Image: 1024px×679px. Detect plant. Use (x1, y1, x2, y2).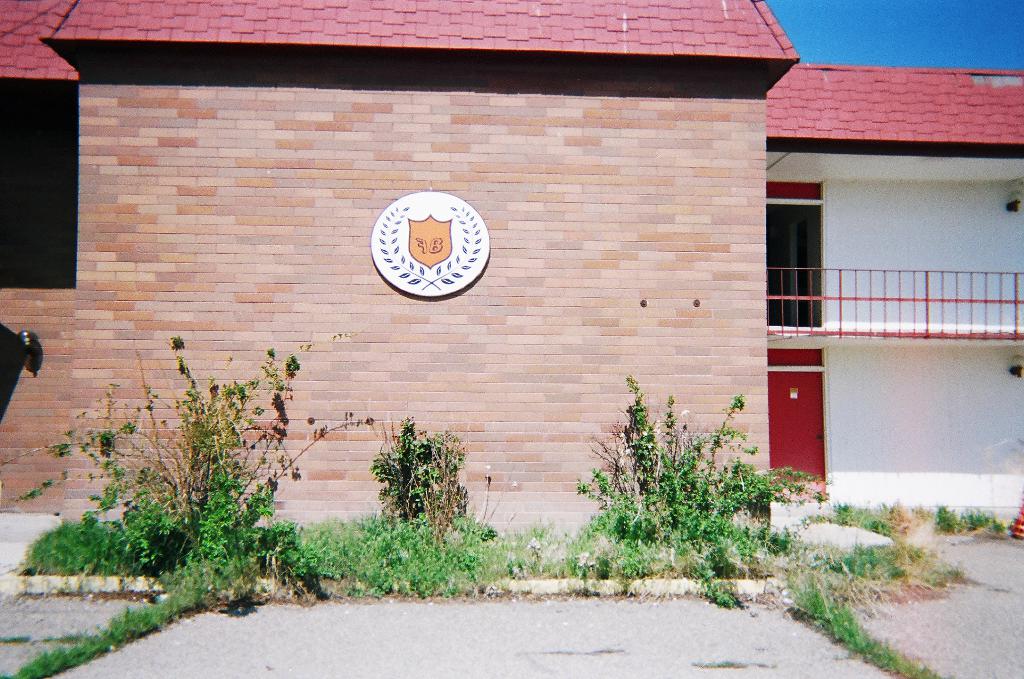
(23, 516, 161, 575).
